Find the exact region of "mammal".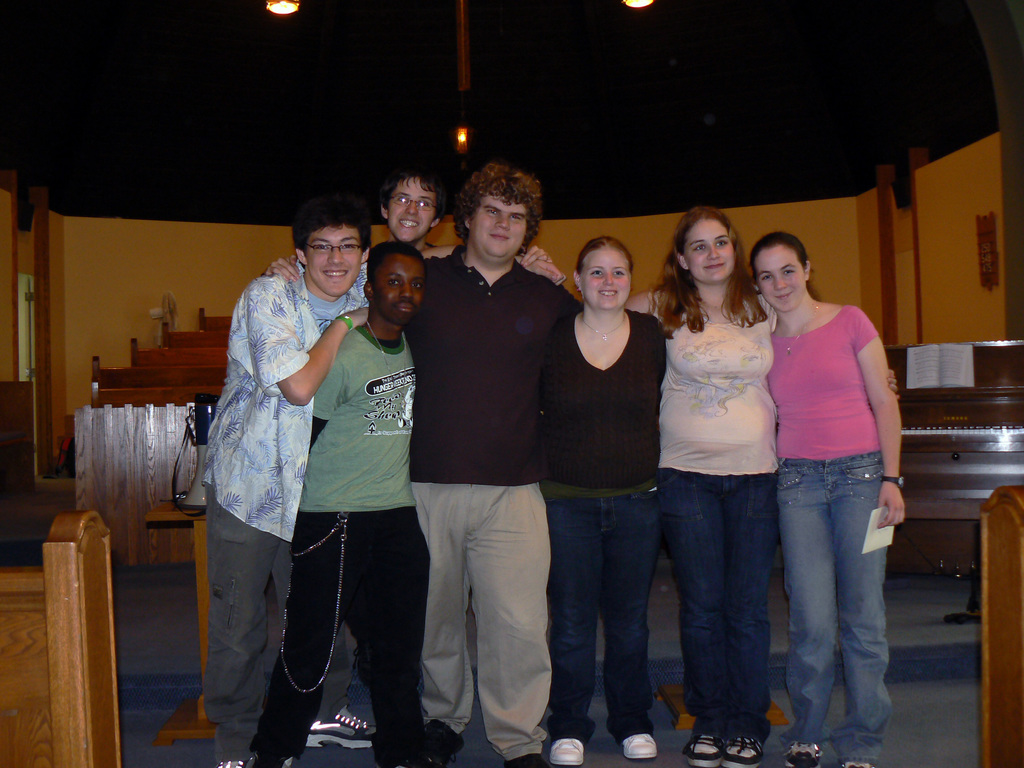
Exact region: x1=381 y1=164 x2=550 y2=260.
